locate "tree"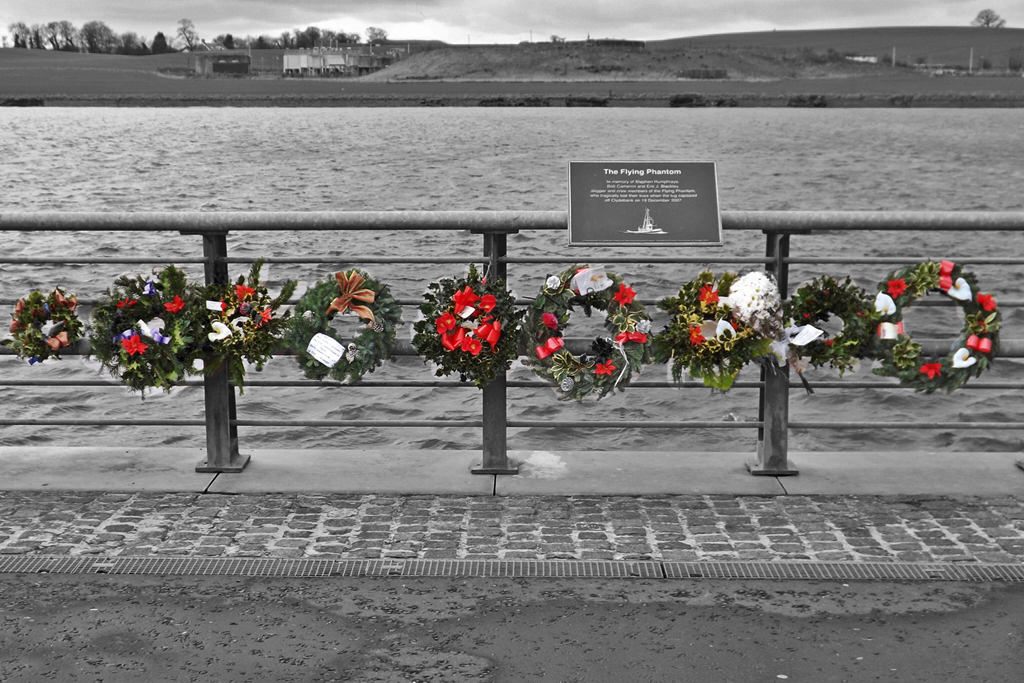
257/35/273/48
